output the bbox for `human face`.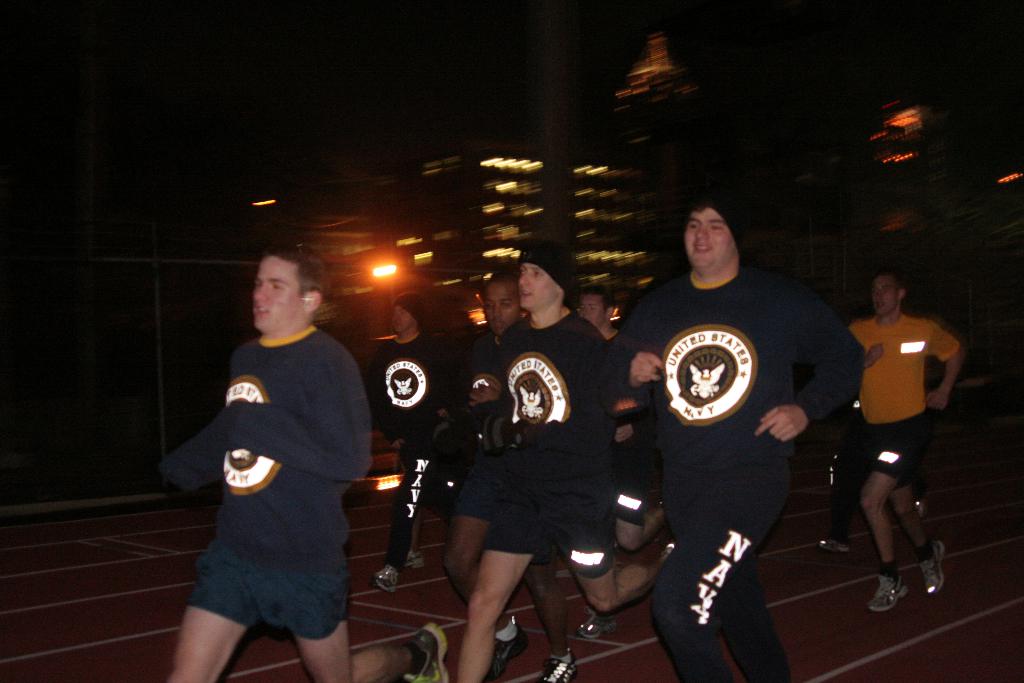
box=[387, 299, 406, 331].
